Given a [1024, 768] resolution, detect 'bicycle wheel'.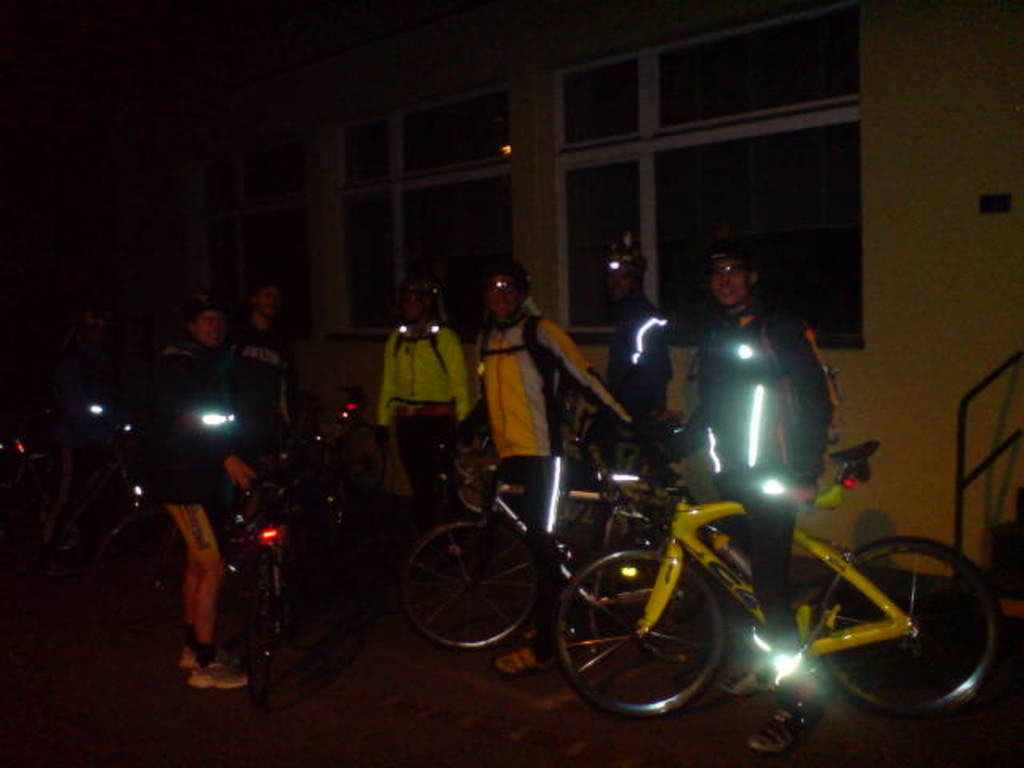
bbox=(242, 544, 286, 720).
